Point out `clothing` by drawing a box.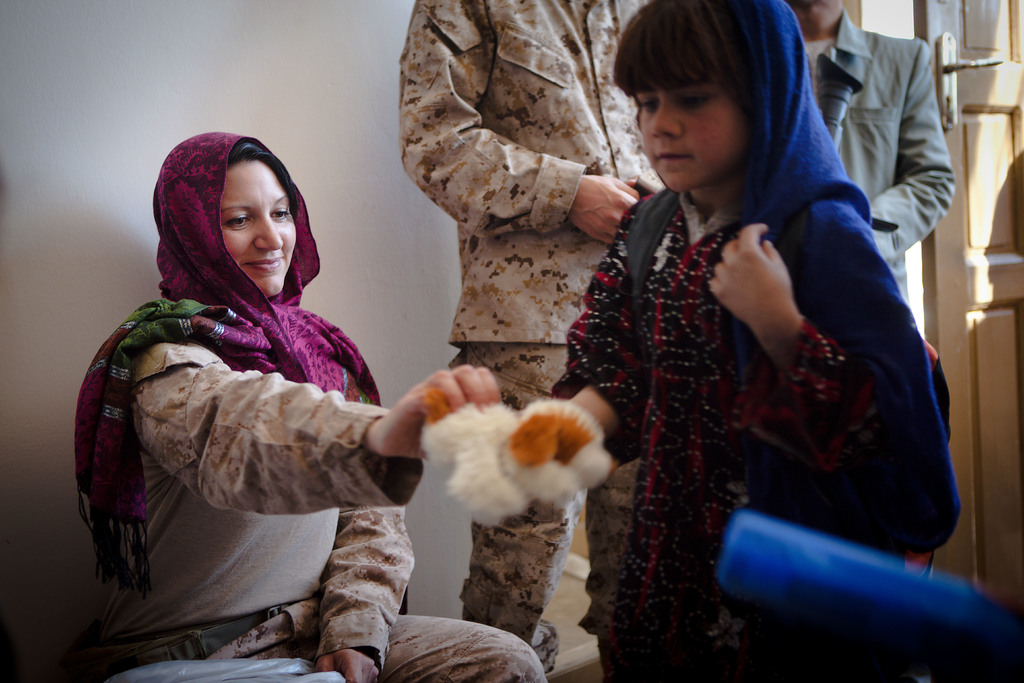
(549,201,940,682).
